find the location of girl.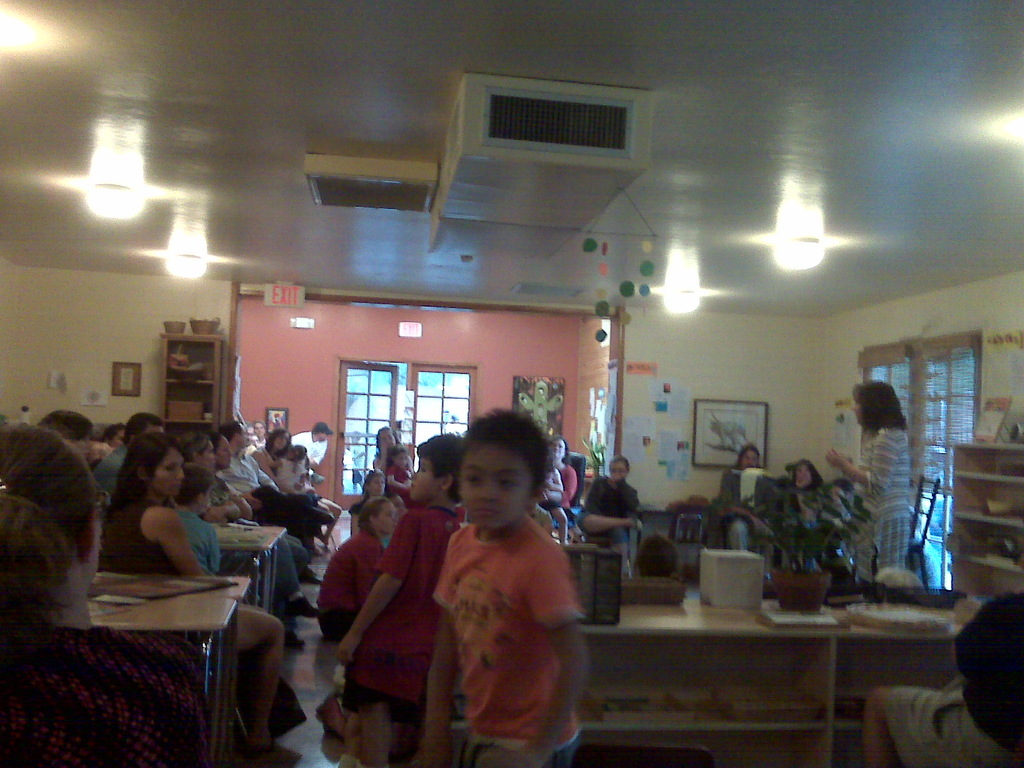
Location: l=824, t=380, r=916, b=582.
